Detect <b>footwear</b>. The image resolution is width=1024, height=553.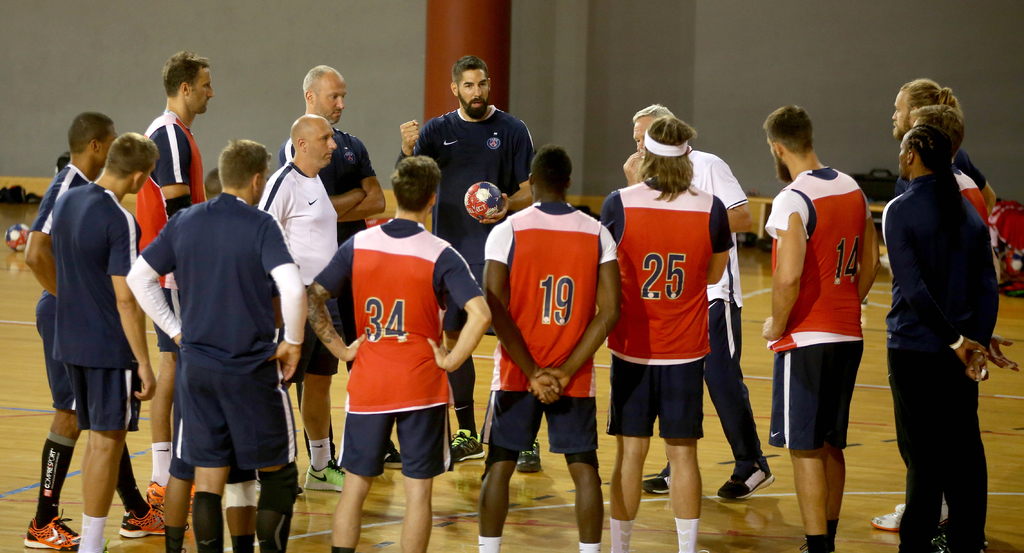
{"left": 22, "top": 508, "right": 92, "bottom": 552}.
